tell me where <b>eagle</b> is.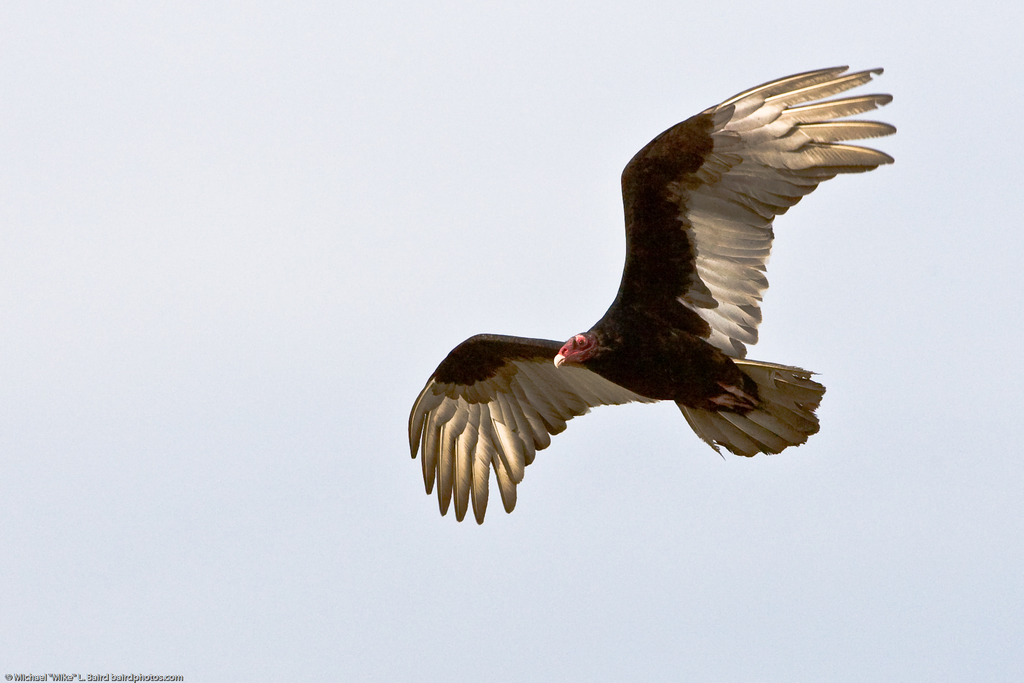
<b>eagle</b> is at [397, 61, 895, 529].
